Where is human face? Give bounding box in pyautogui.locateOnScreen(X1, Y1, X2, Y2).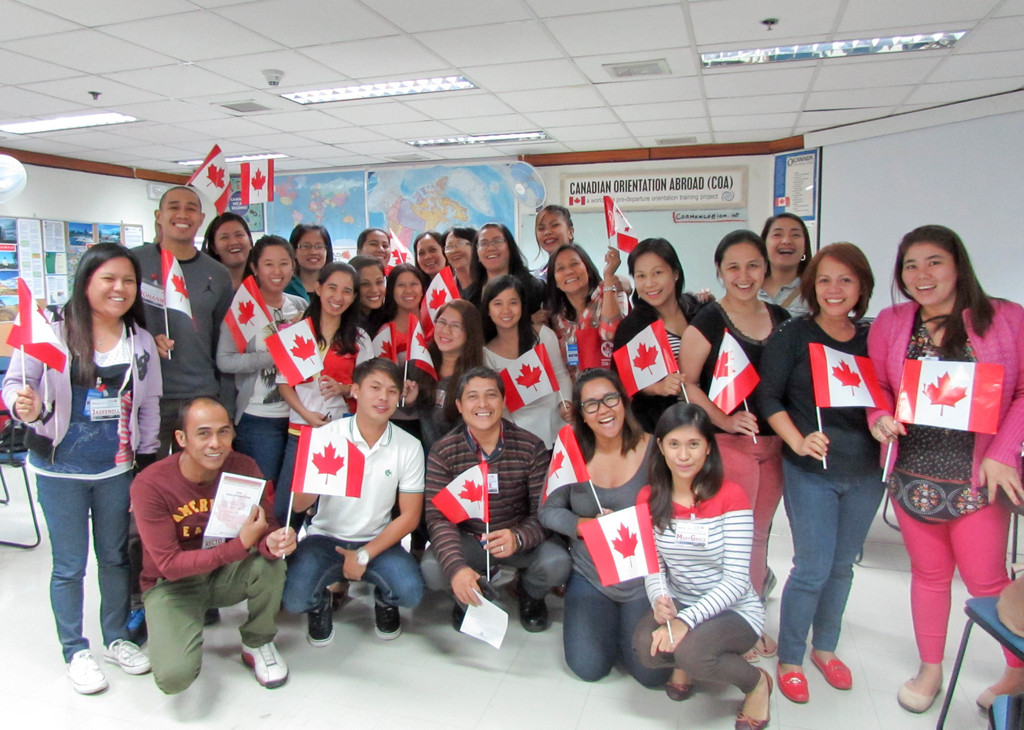
pyautogui.locateOnScreen(476, 225, 508, 270).
